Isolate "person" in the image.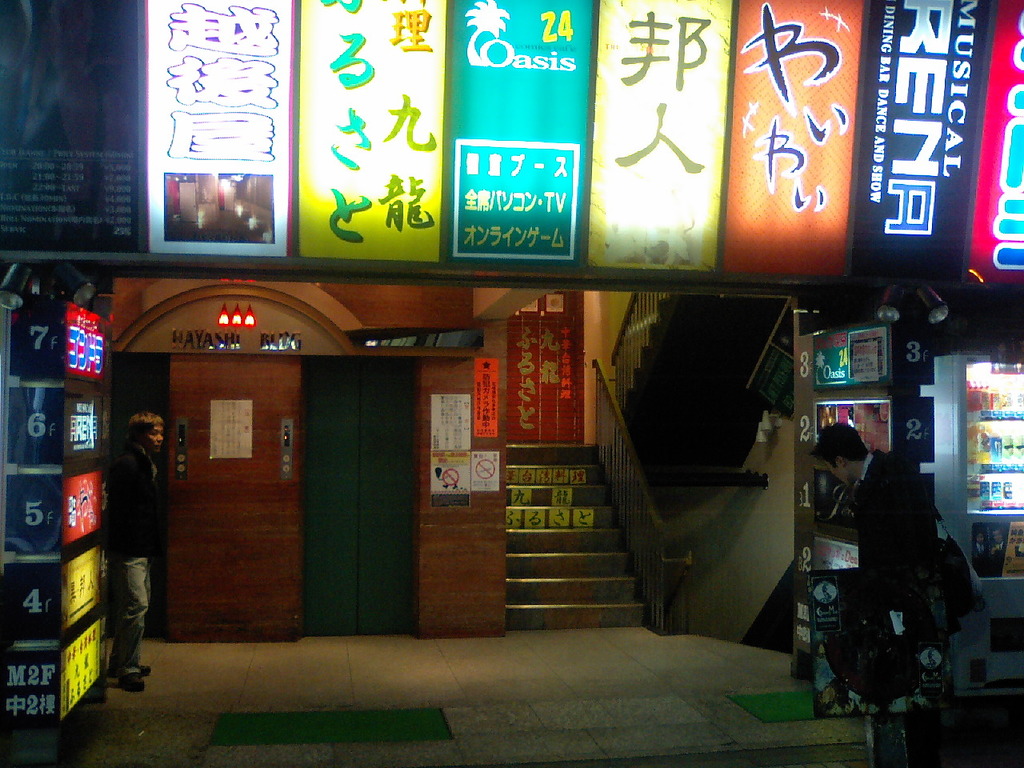
Isolated region: bbox(108, 414, 168, 690).
